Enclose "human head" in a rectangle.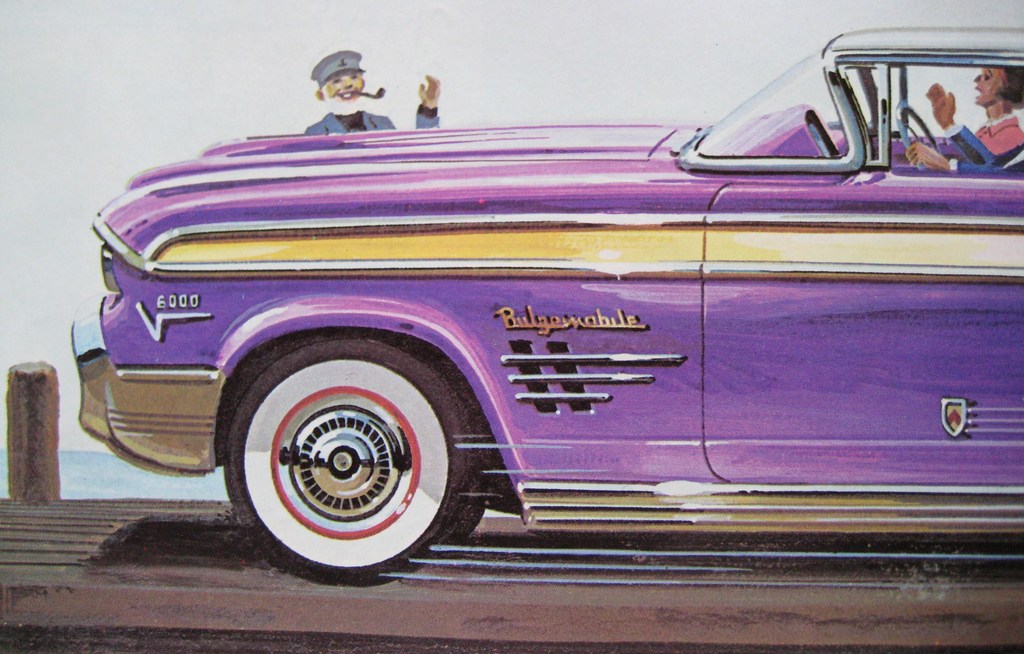
<box>967,63,1023,108</box>.
